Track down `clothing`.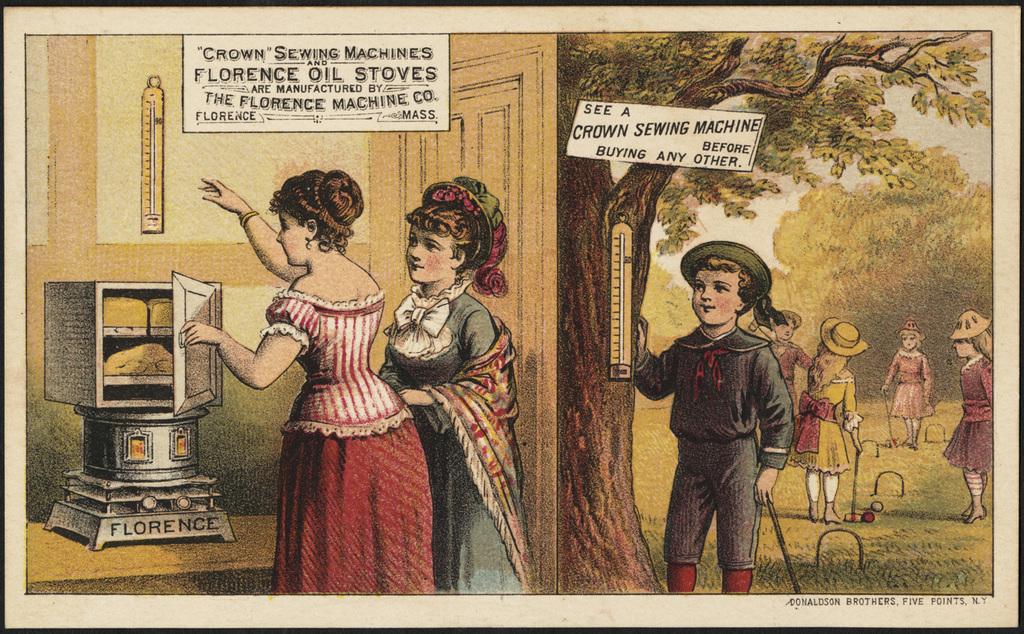
Tracked to l=270, t=288, r=439, b=594.
